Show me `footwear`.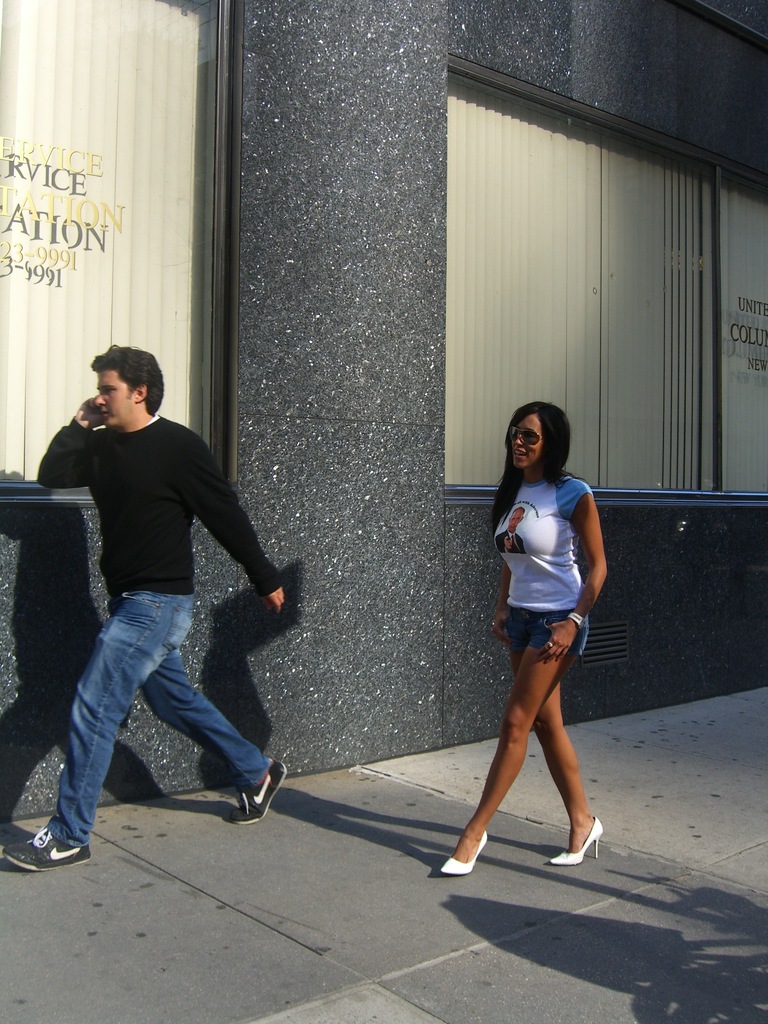
`footwear` is here: l=233, t=755, r=292, b=826.
